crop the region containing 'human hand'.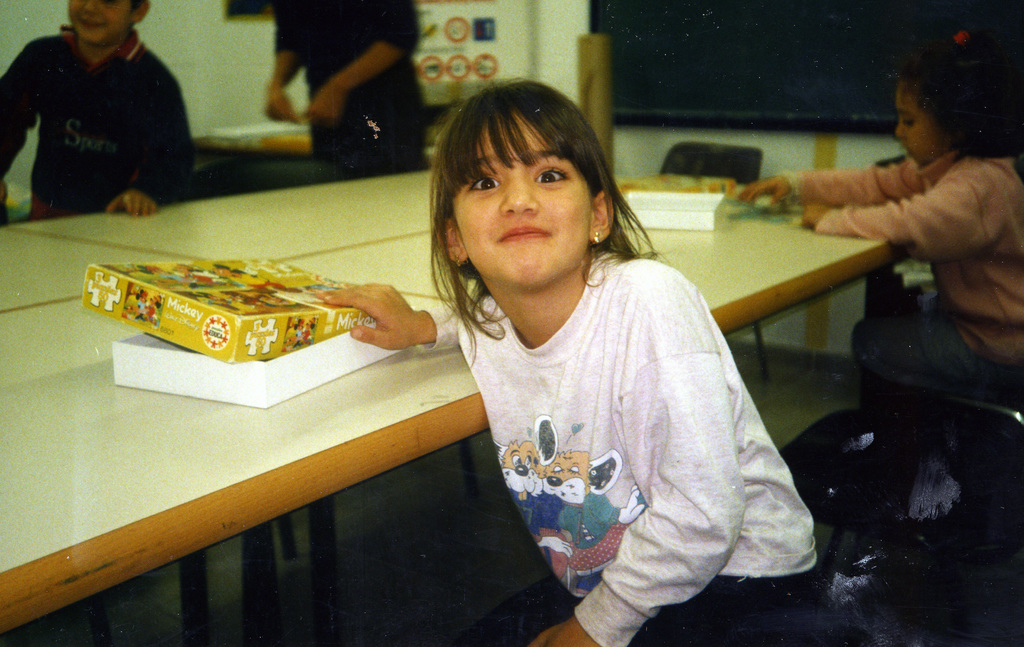
Crop region: [262, 83, 301, 127].
